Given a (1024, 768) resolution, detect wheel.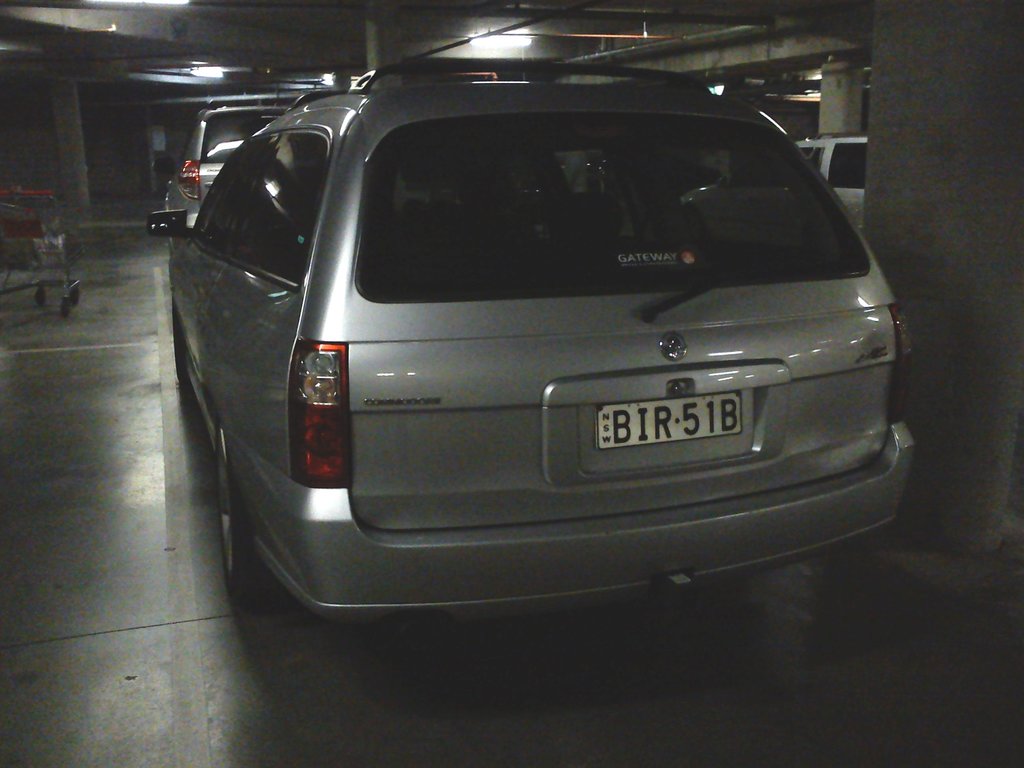
170 295 190 383.
